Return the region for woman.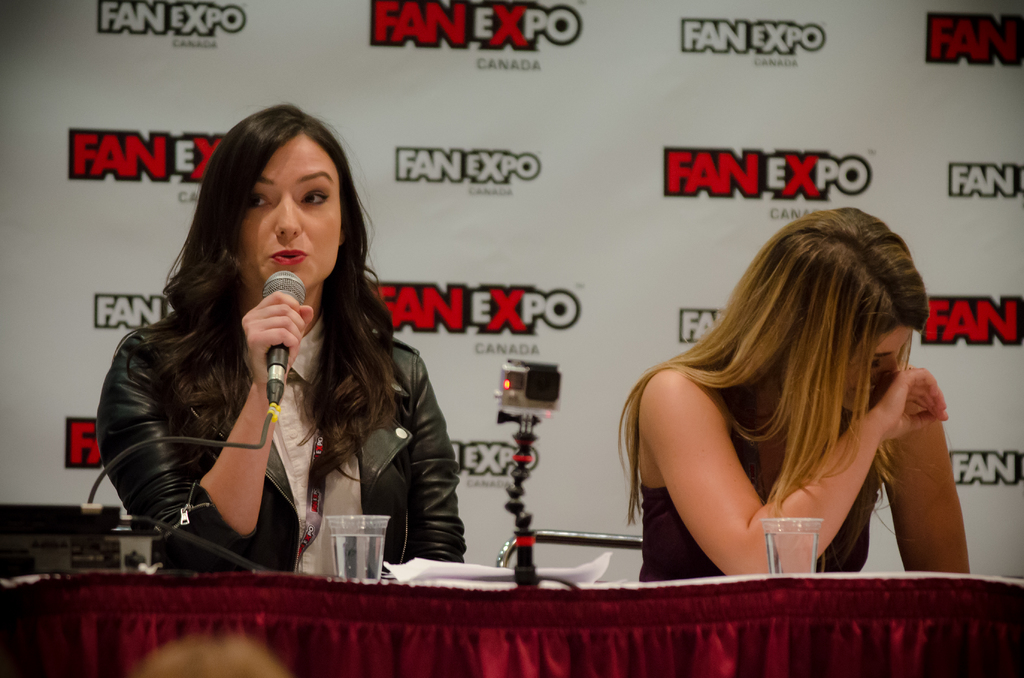
612,202,976,583.
